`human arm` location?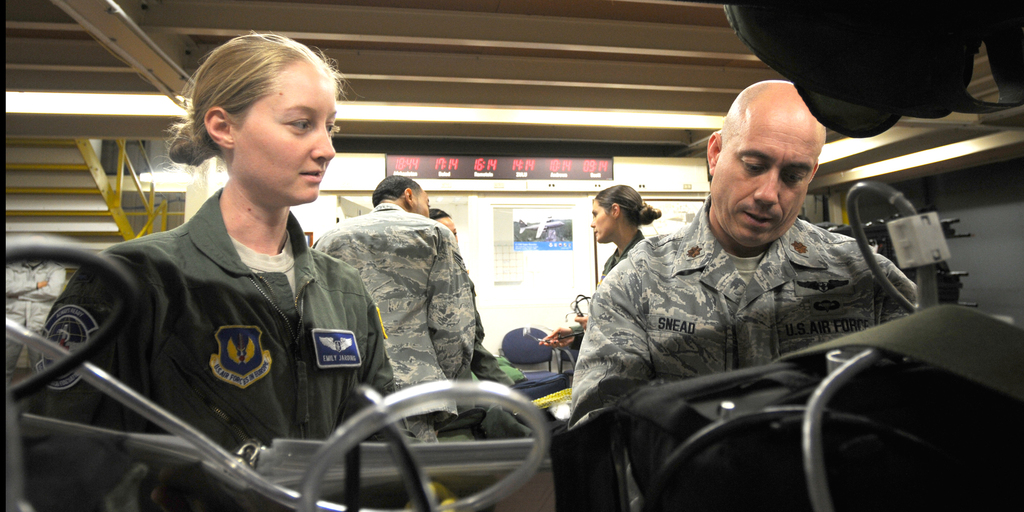
540 256 634 352
